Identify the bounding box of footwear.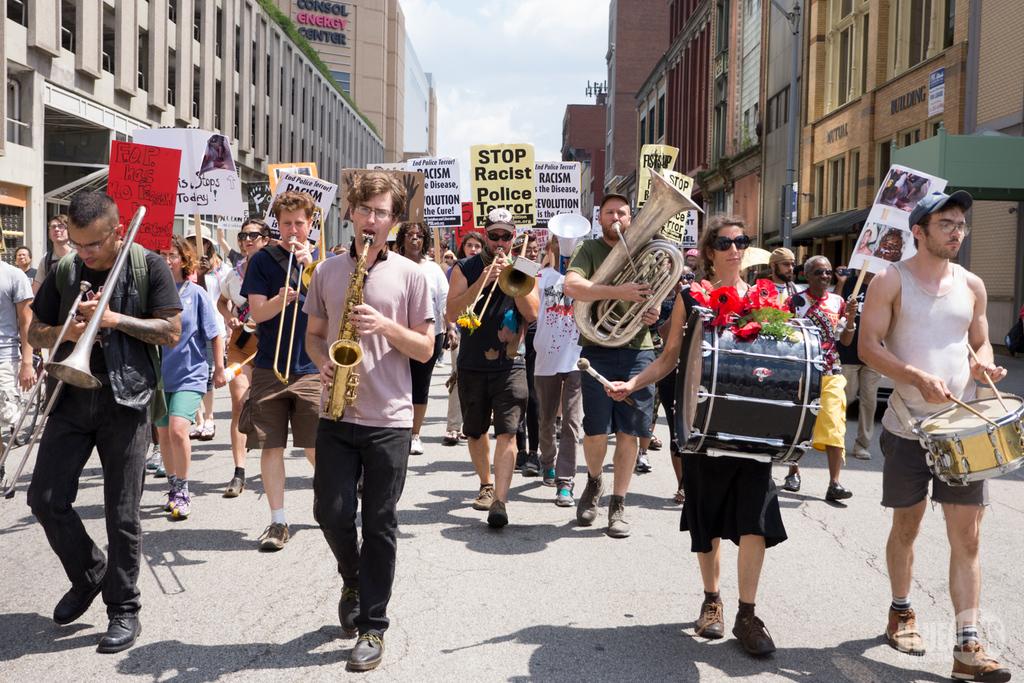
Rect(945, 637, 1009, 682).
